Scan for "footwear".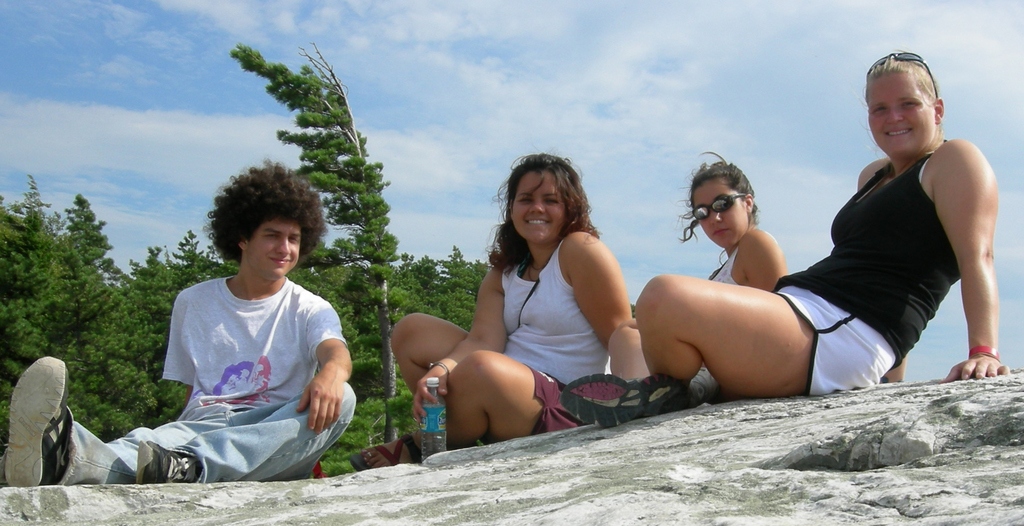
Scan result: [551, 369, 687, 432].
